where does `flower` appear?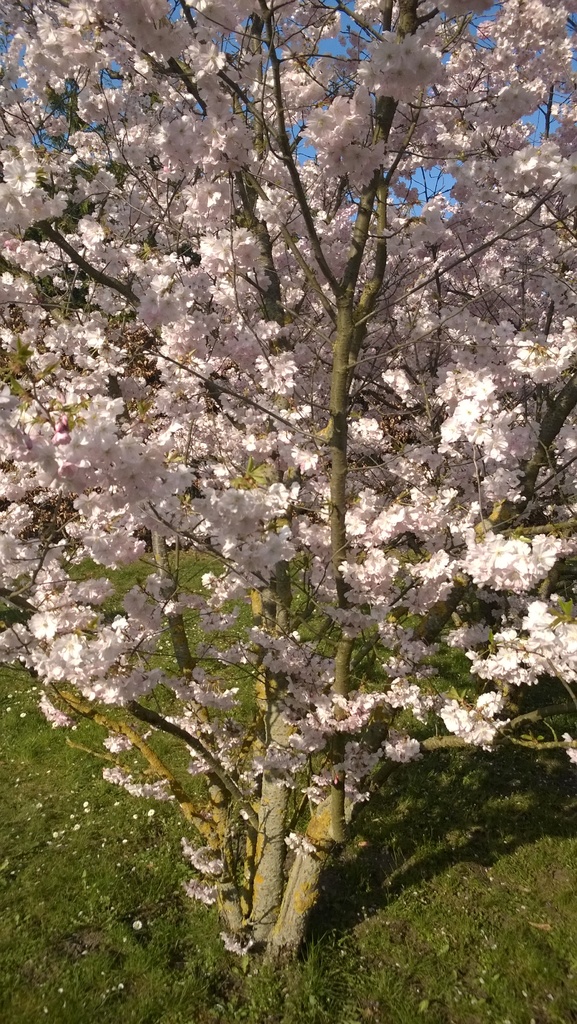
Appears at crop(183, 872, 208, 908).
